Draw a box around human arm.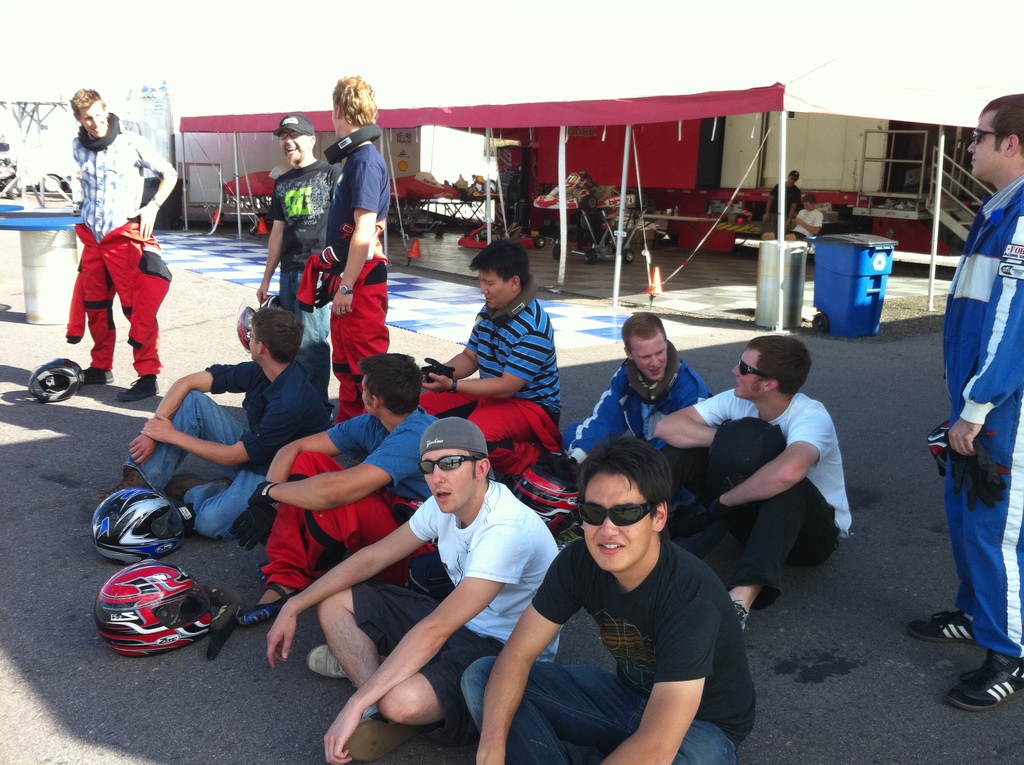
bbox(331, 141, 389, 321).
